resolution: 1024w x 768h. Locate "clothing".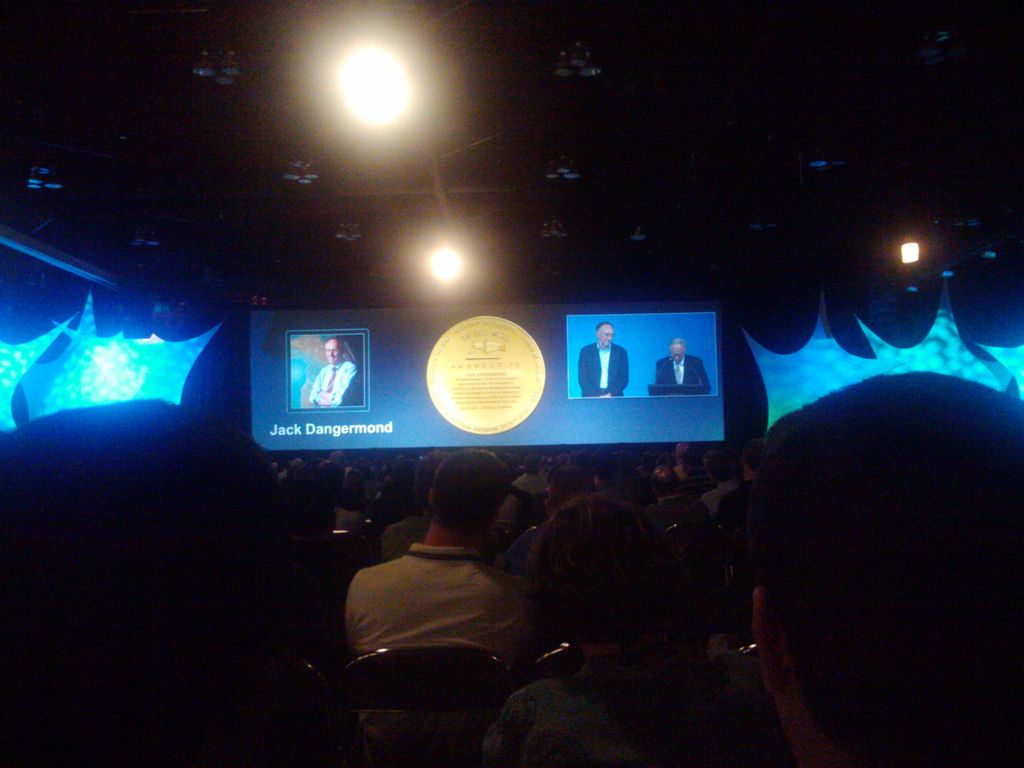
(left=309, top=346, right=355, bottom=412).
